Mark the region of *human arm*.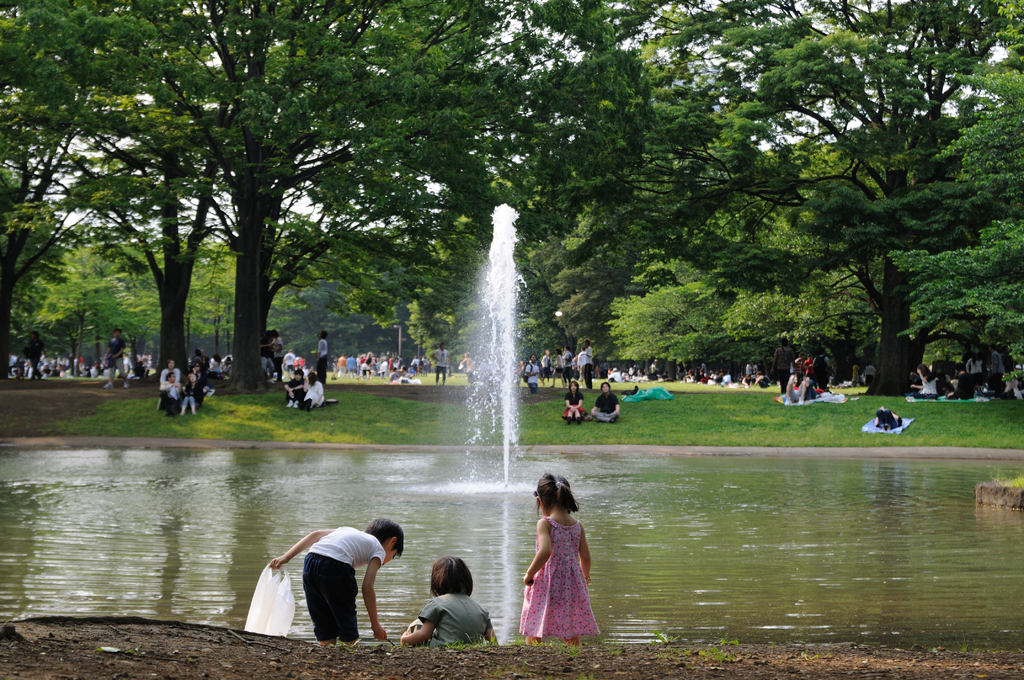
Region: 297, 381, 308, 394.
